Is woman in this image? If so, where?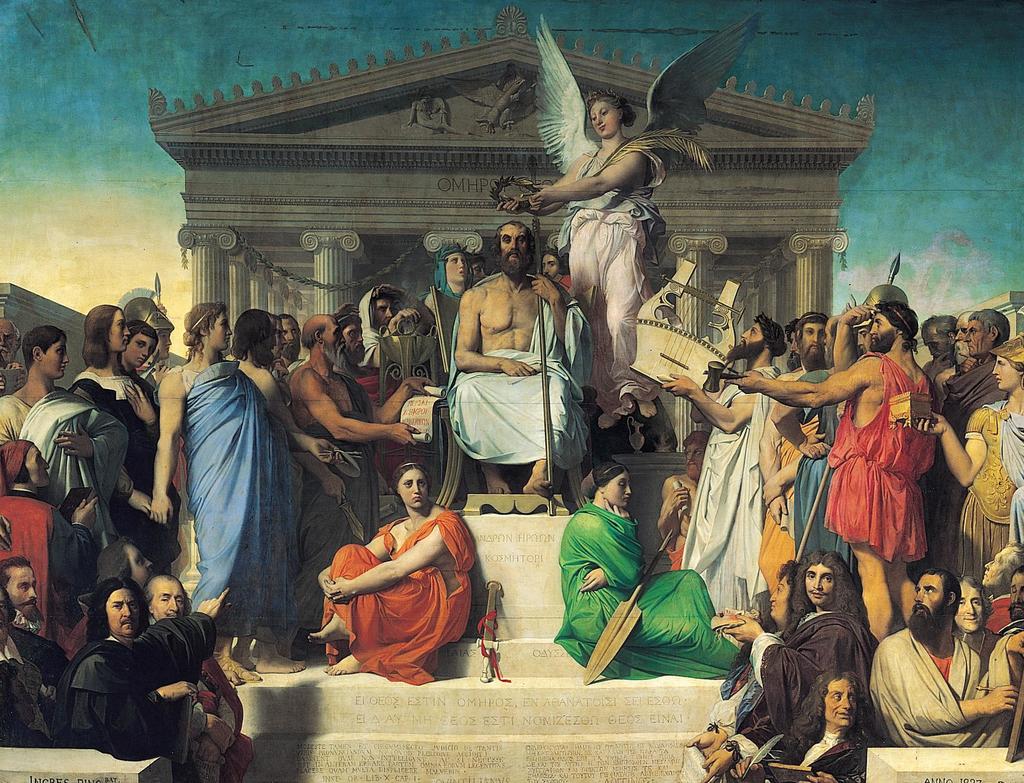
Yes, at left=152, top=301, right=349, bottom=675.
